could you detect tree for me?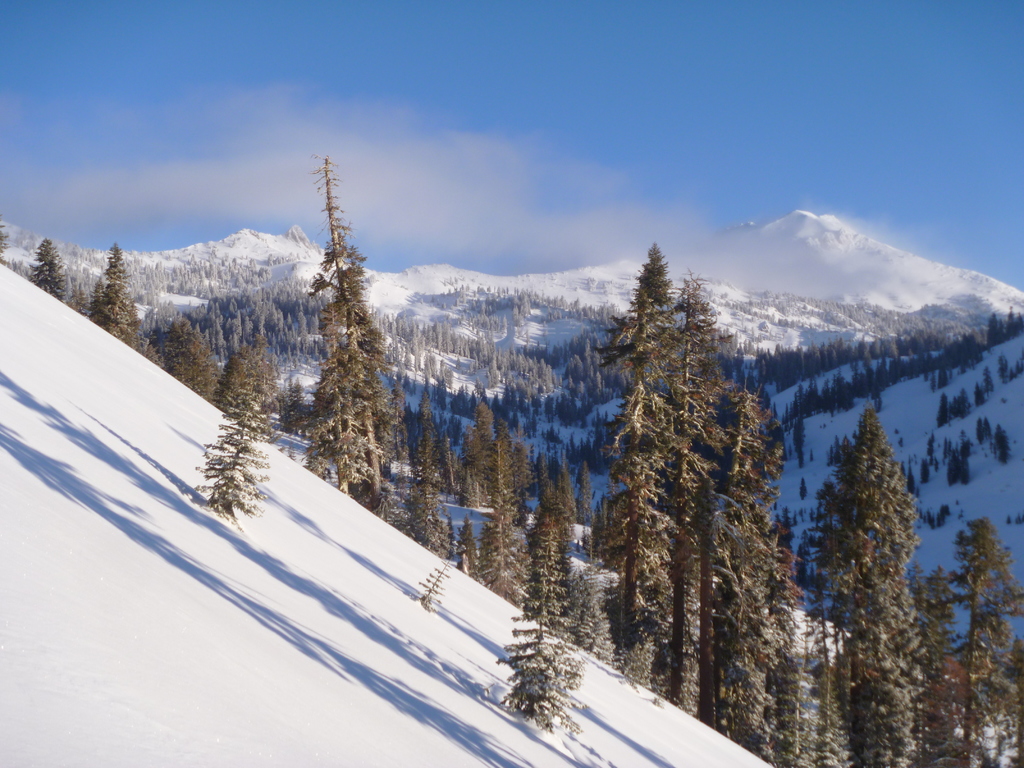
Detection result: box=[493, 514, 591, 741].
